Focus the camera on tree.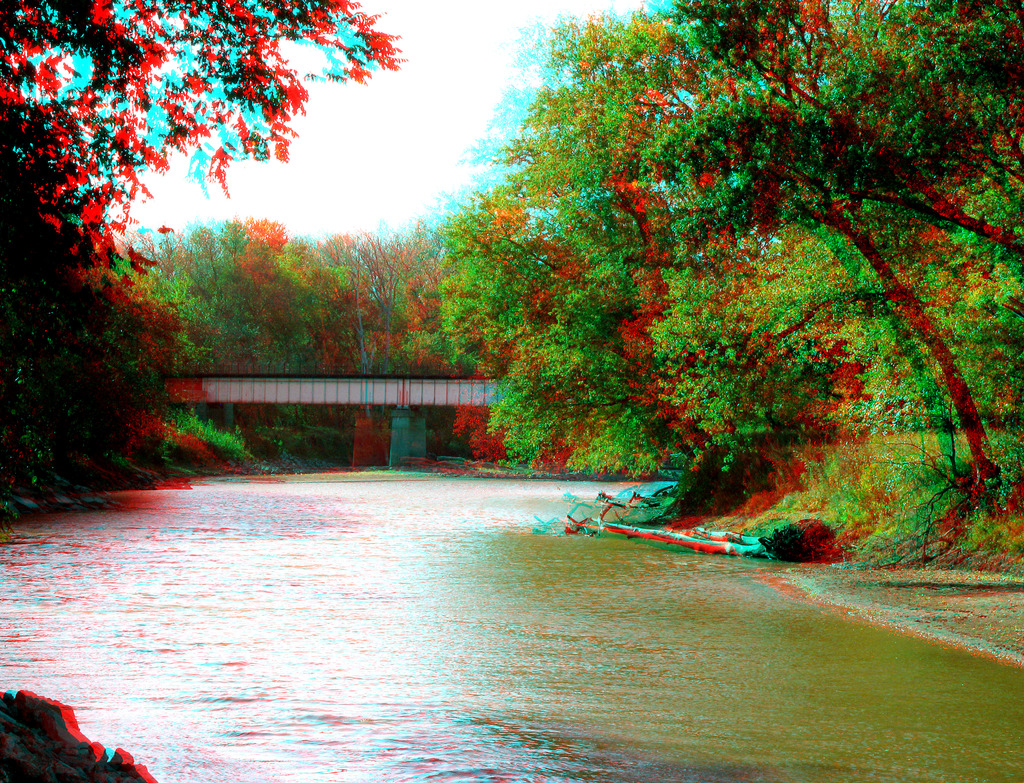
Focus region: x1=509, y1=0, x2=1023, y2=507.
